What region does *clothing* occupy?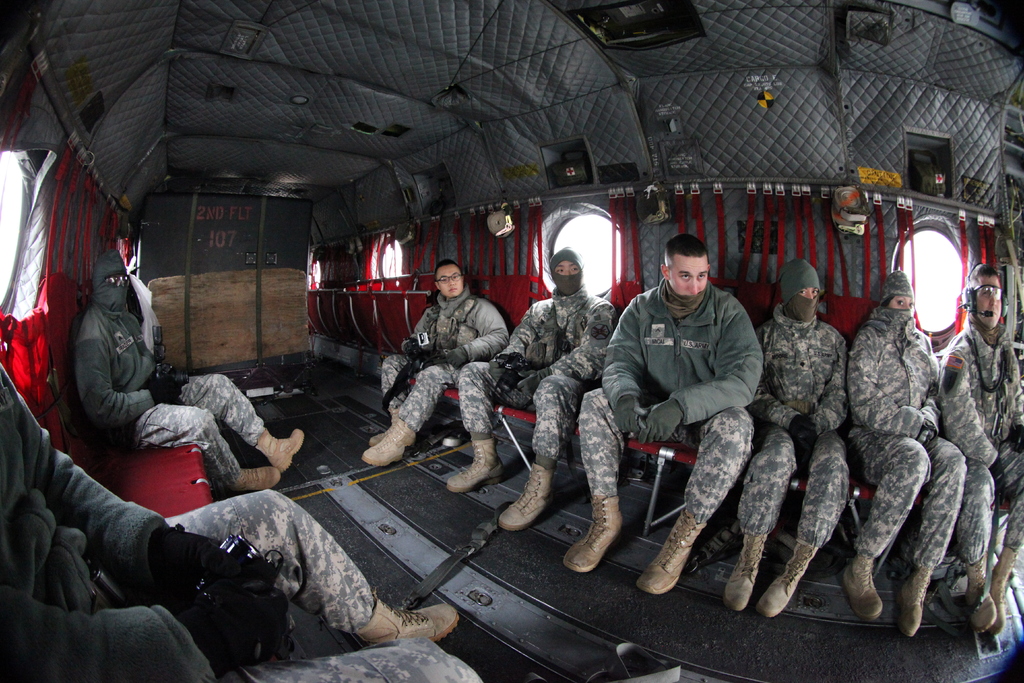
bbox(737, 313, 846, 545).
